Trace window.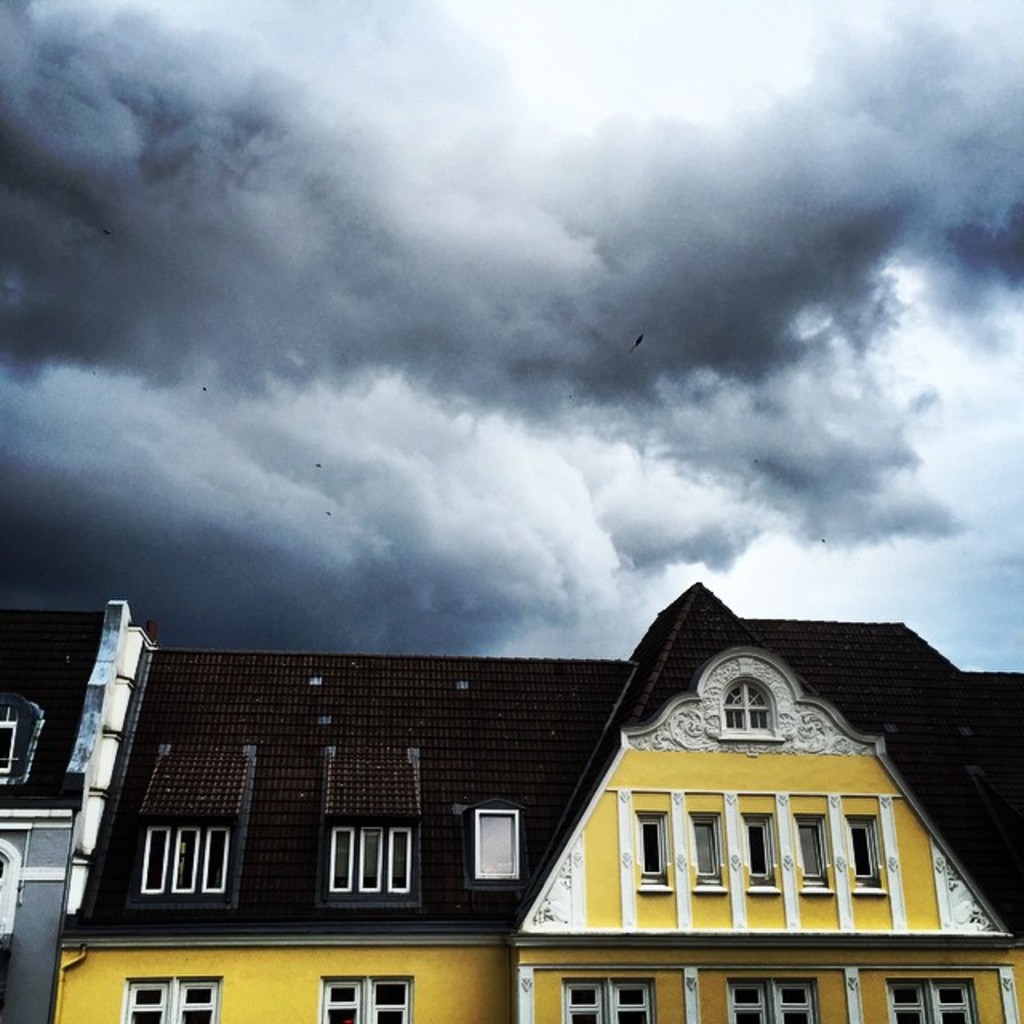
Traced to 139 827 173 894.
